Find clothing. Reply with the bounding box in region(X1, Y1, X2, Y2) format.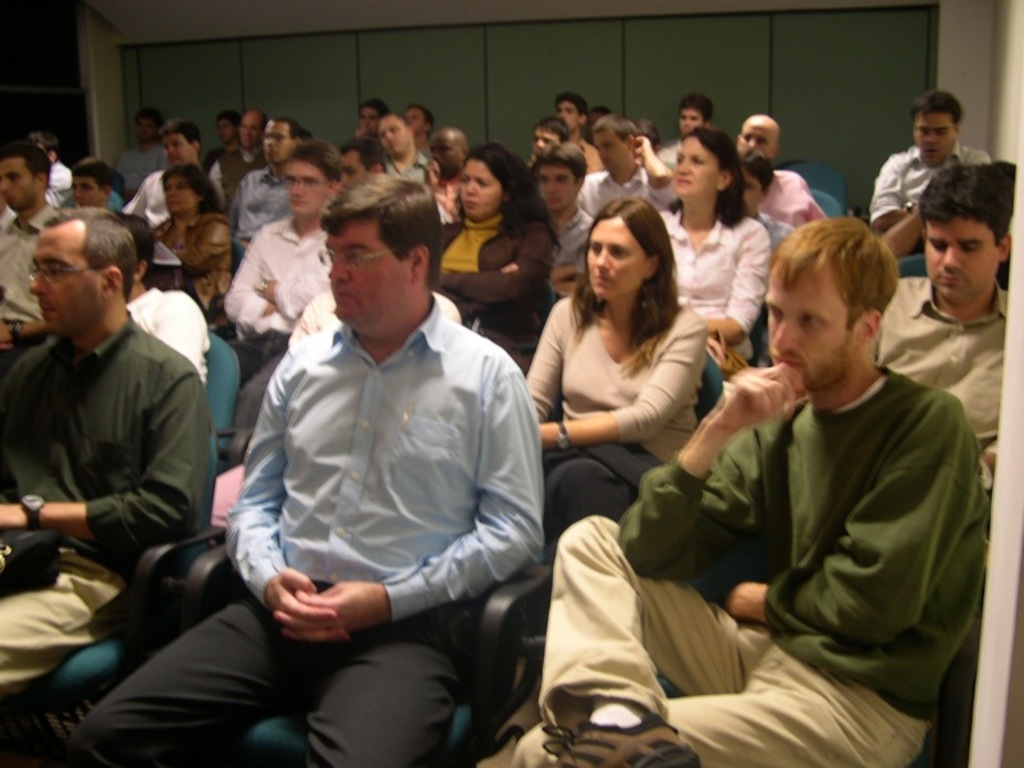
region(118, 170, 168, 218).
